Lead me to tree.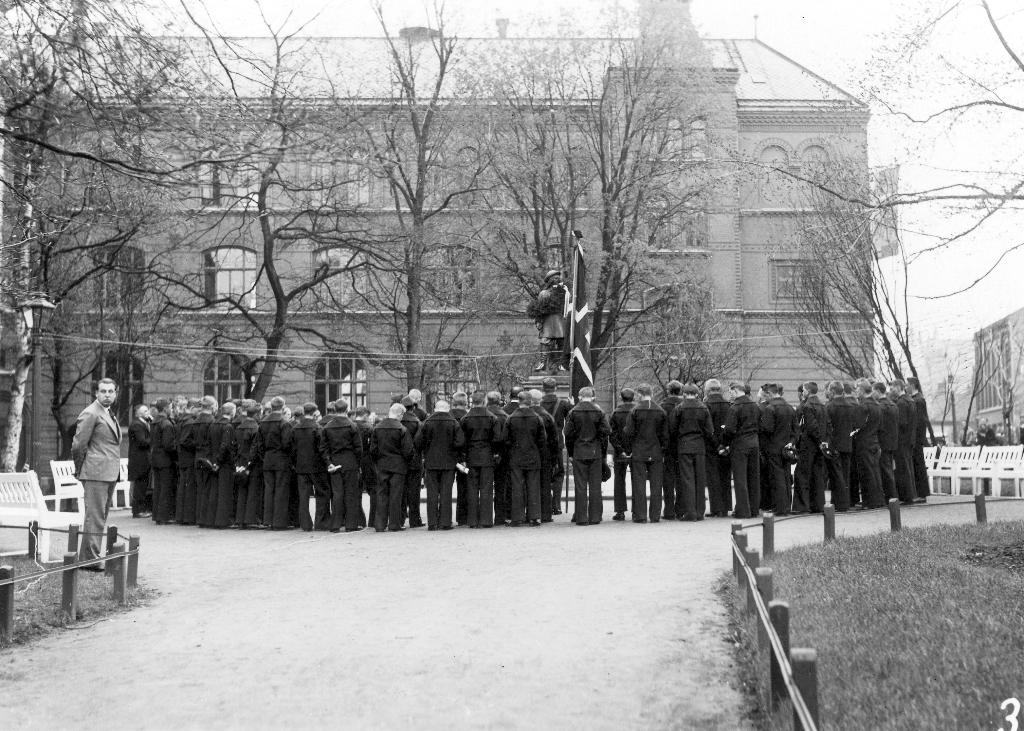
Lead to 754,137,1023,453.
